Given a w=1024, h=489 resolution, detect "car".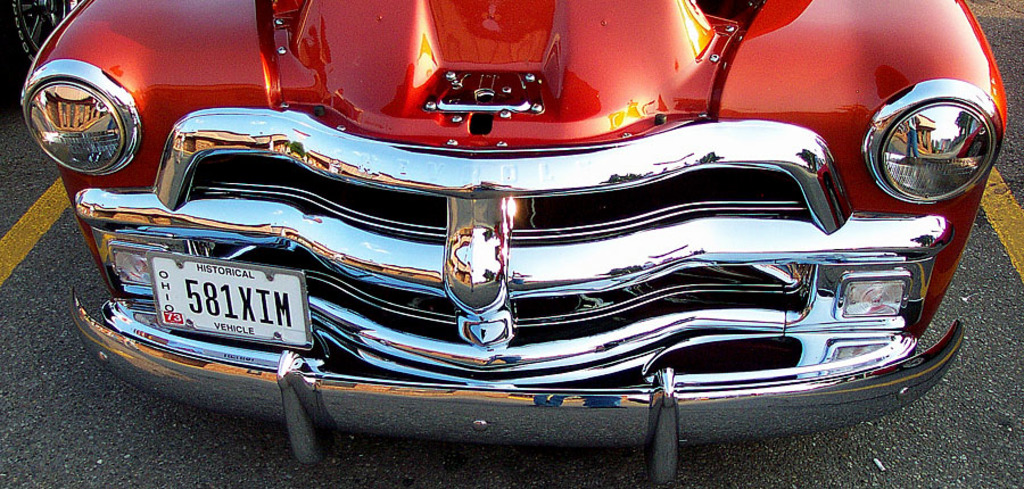
19 0 1013 488.
